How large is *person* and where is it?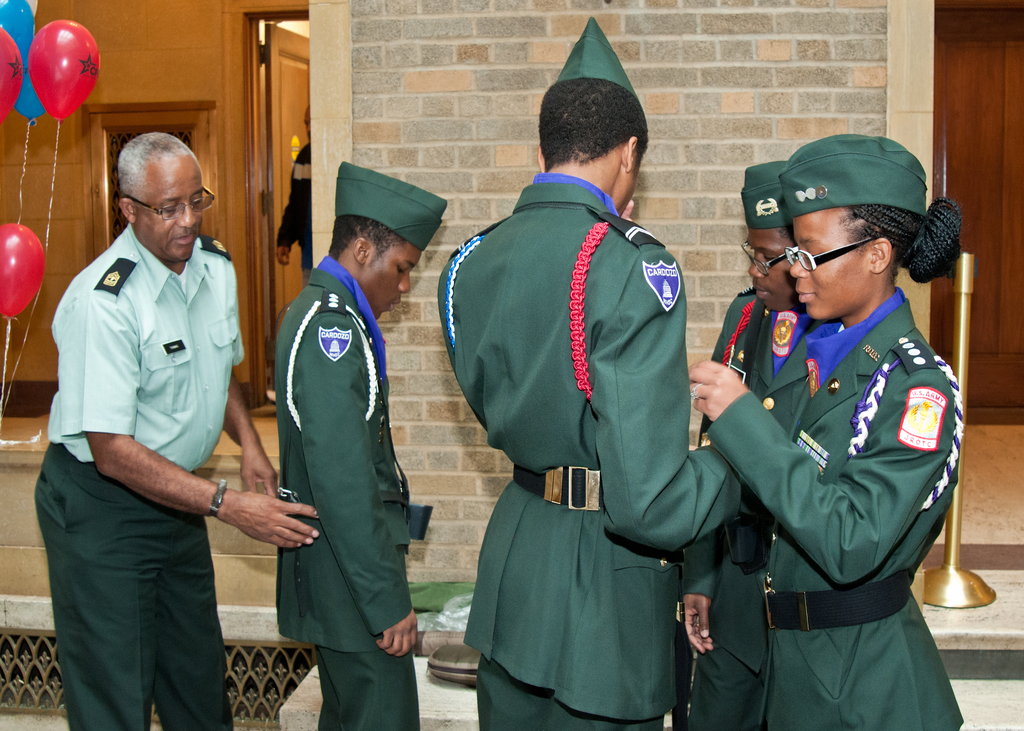
Bounding box: select_region(36, 133, 318, 730).
